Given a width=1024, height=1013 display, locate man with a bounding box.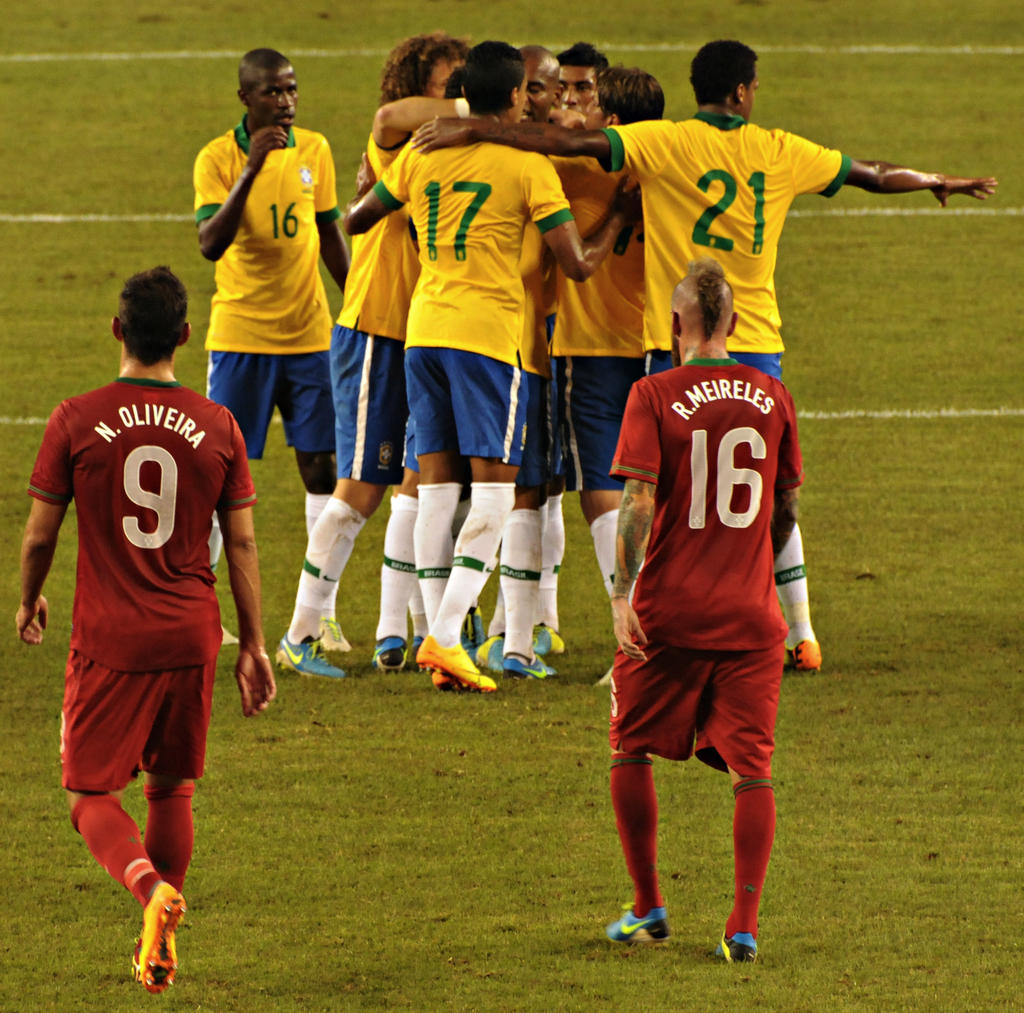
Located: [541, 47, 614, 120].
